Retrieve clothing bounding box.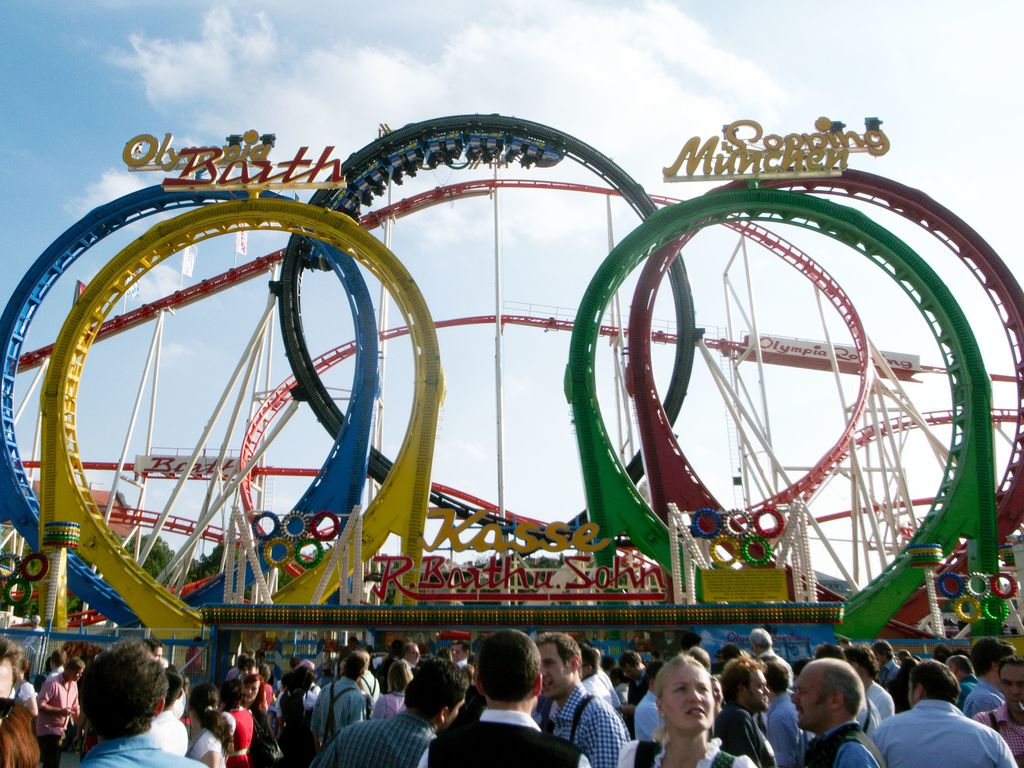
Bounding box: <region>710, 707, 778, 767</region>.
